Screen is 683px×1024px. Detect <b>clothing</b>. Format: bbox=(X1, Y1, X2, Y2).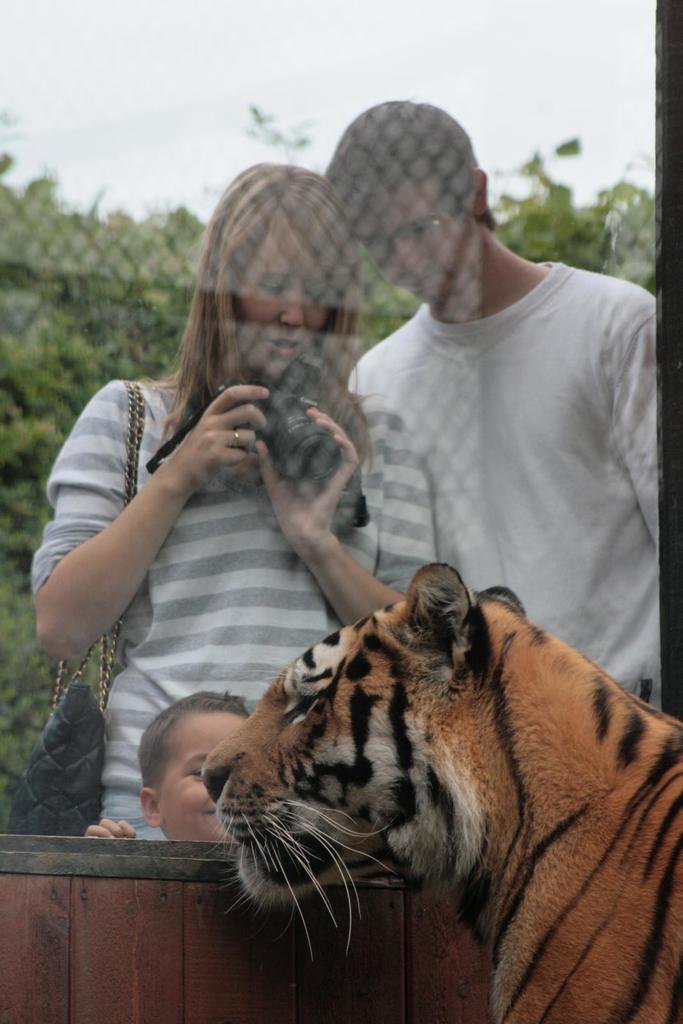
bbox=(37, 383, 431, 844).
